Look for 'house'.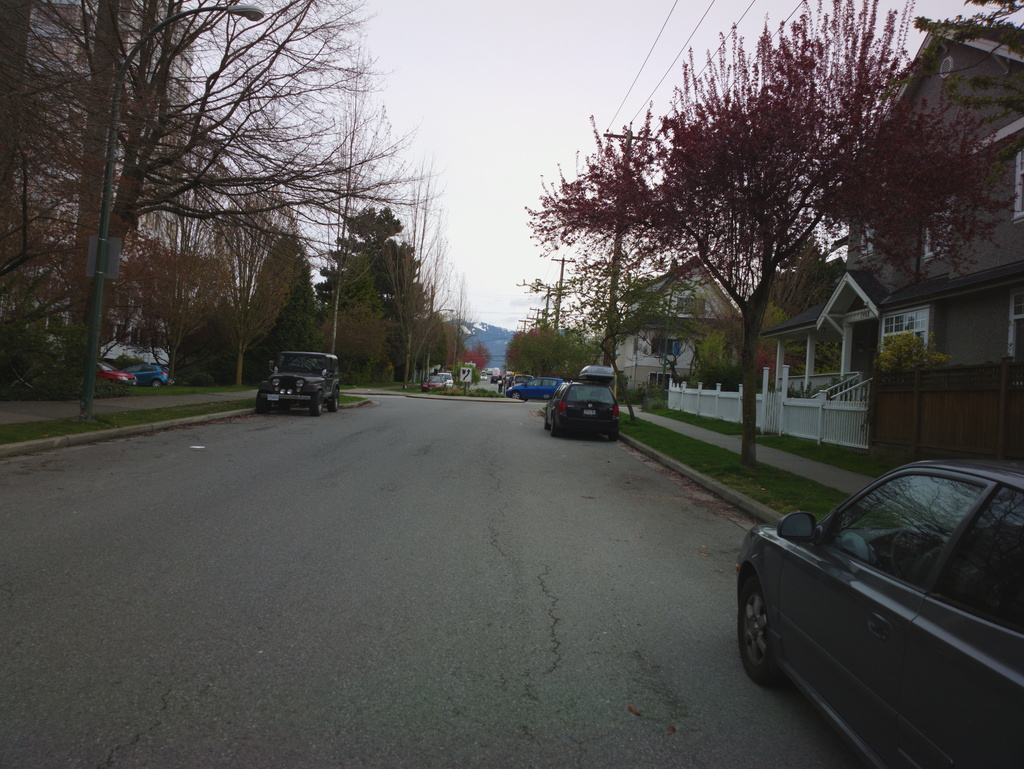
Found: select_region(742, 30, 1023, 427).
